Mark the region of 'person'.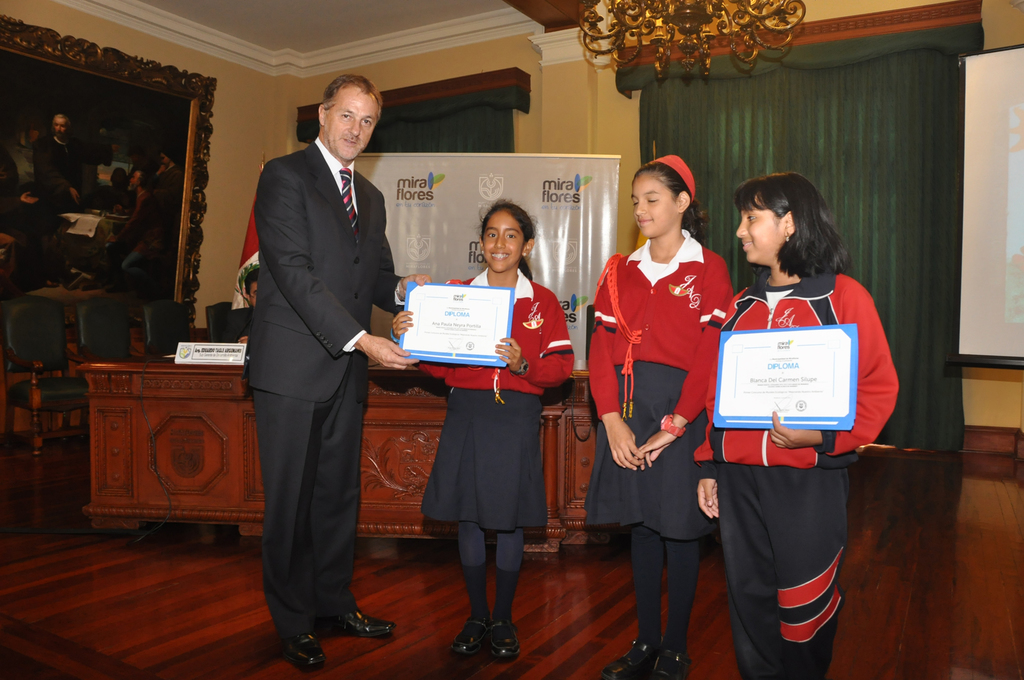
Region: 31/108/92/204.
